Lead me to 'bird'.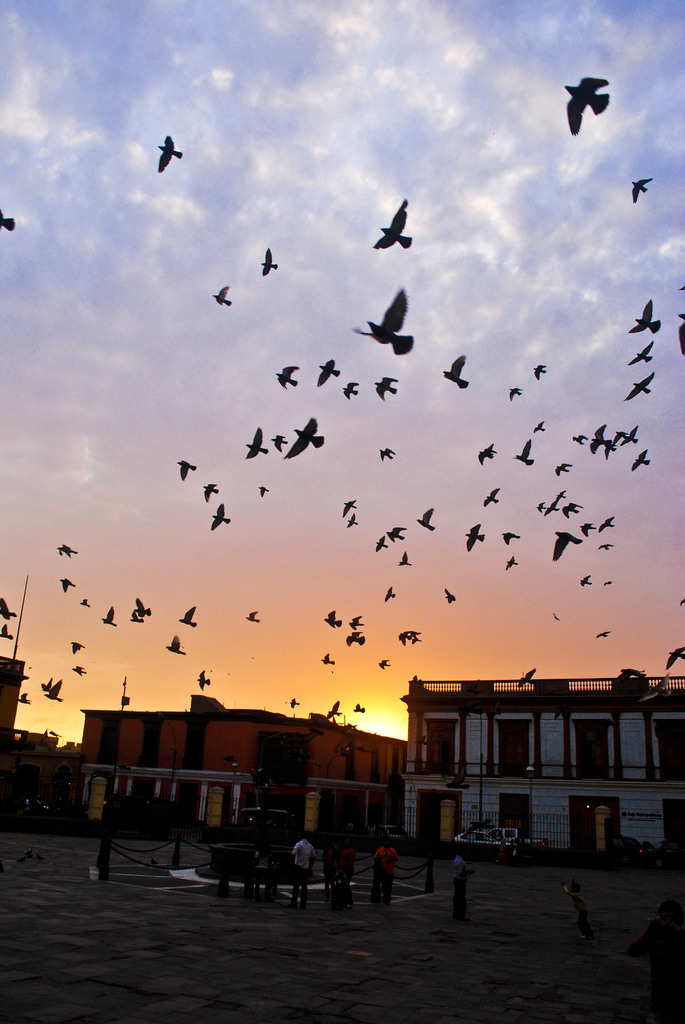
Lead to x1=666 y1=643 x2=684 y2=669.
